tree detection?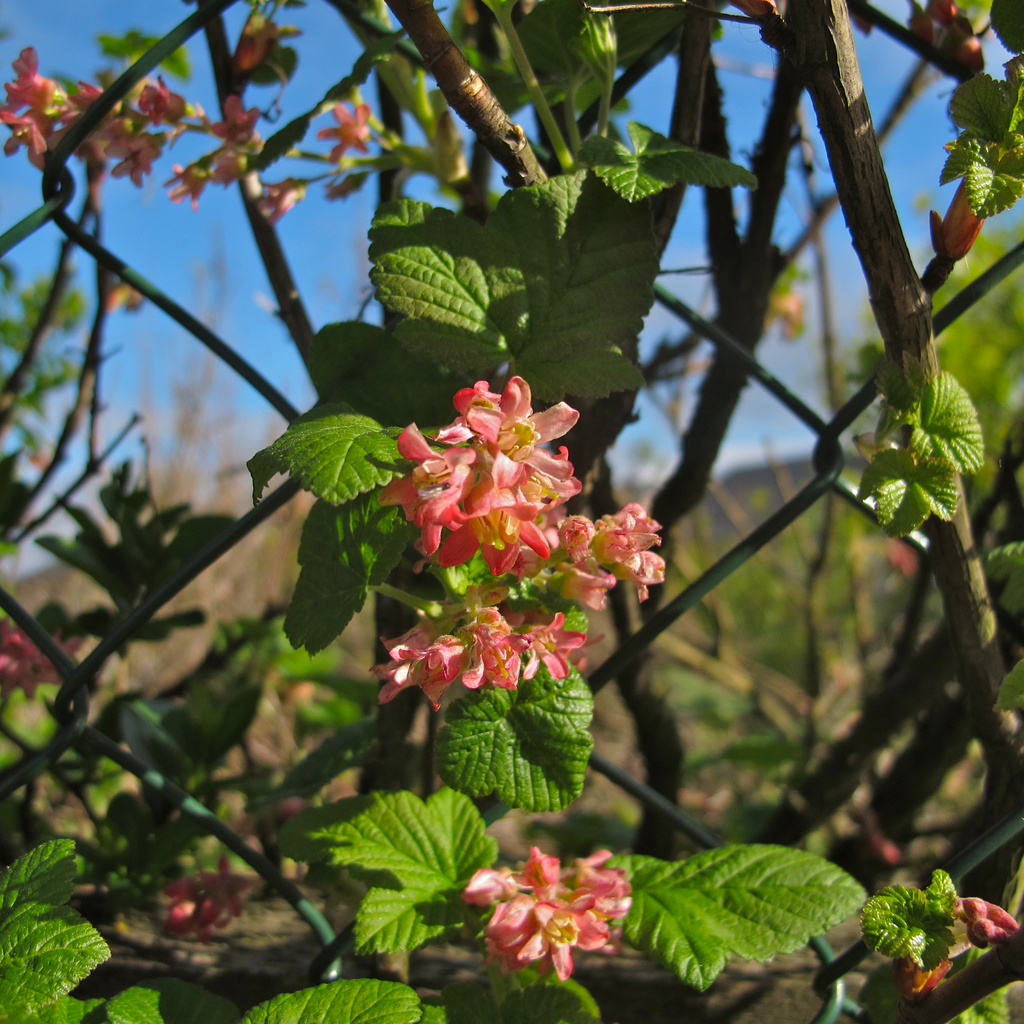
bbox=(0, 0, 1023, 1023)
